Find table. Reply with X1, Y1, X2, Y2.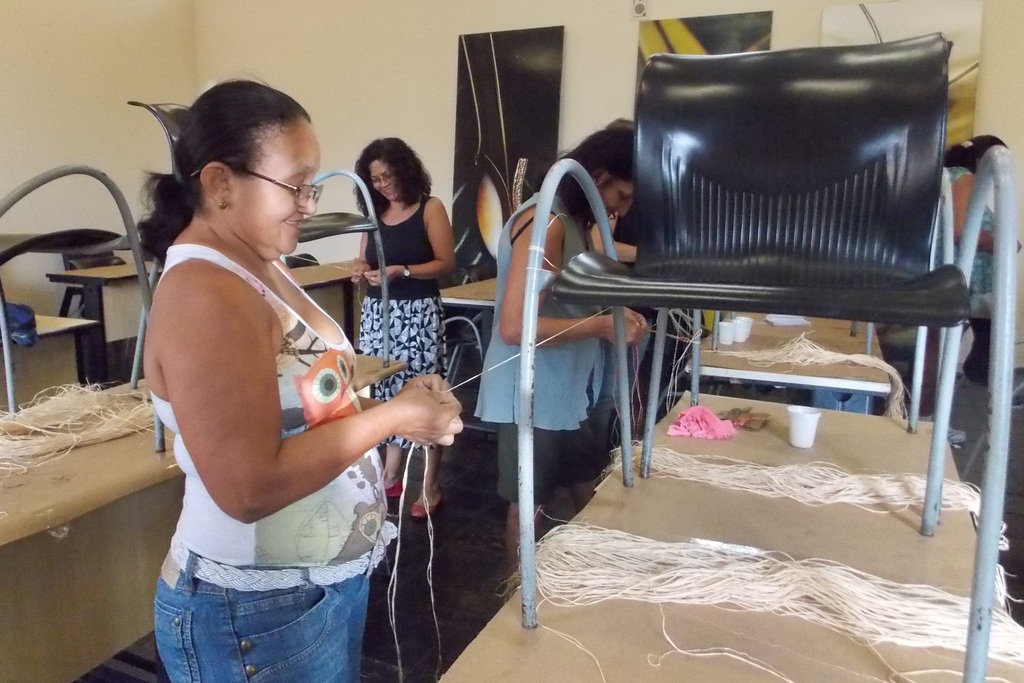
681, 311, 892, 420.
